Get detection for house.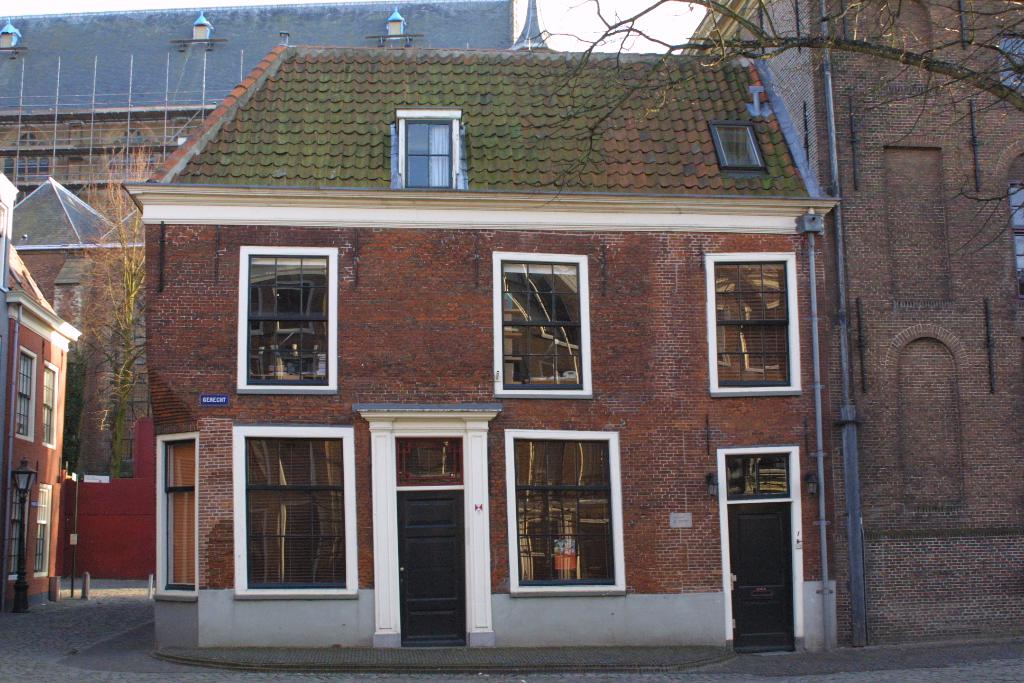
Detection: (0, 169, 81, 611).
